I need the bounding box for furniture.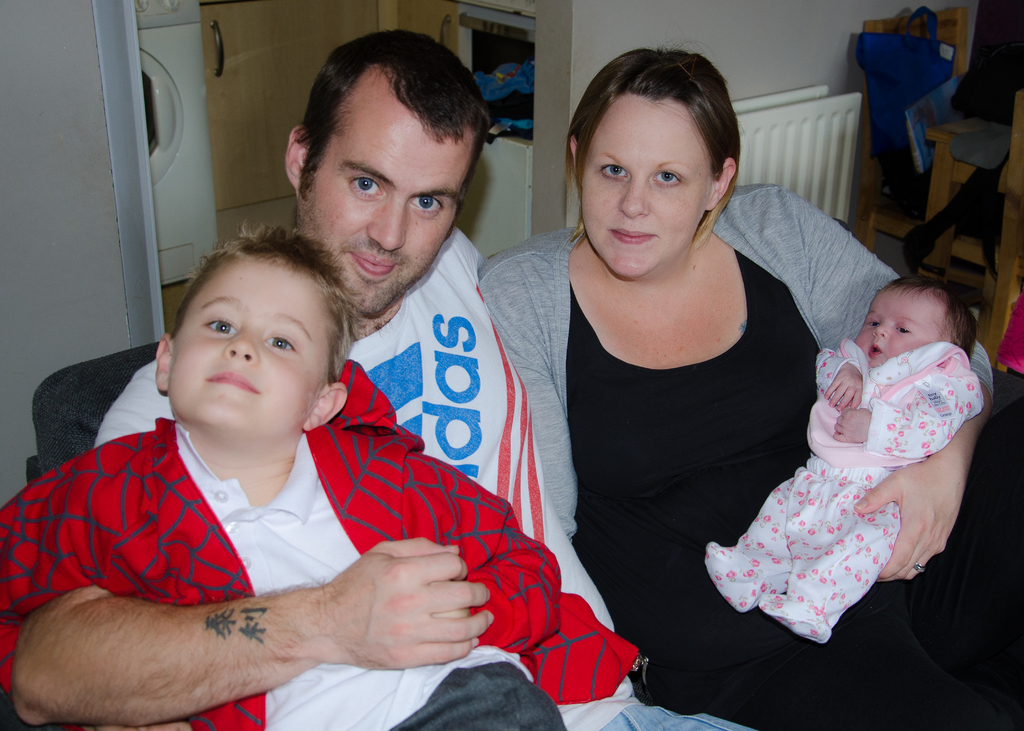
Here it is: [x1=27, y1=217, x2=851, y2=486].
